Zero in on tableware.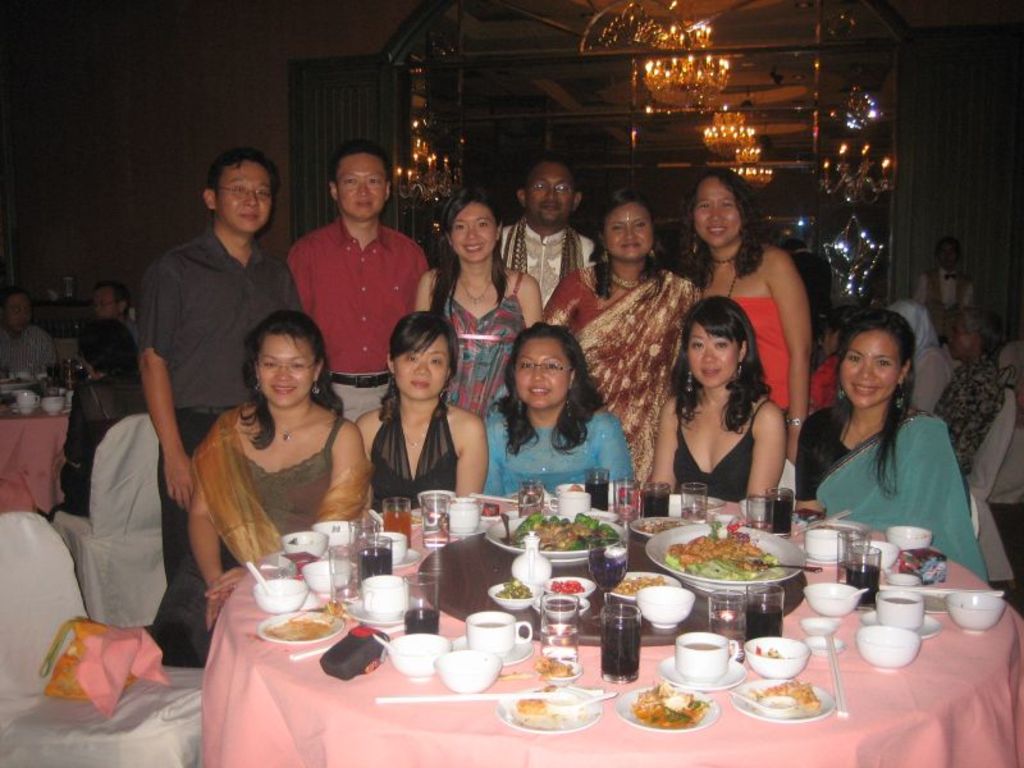
Zeroed in: detection(452, 634, 534, 666).
